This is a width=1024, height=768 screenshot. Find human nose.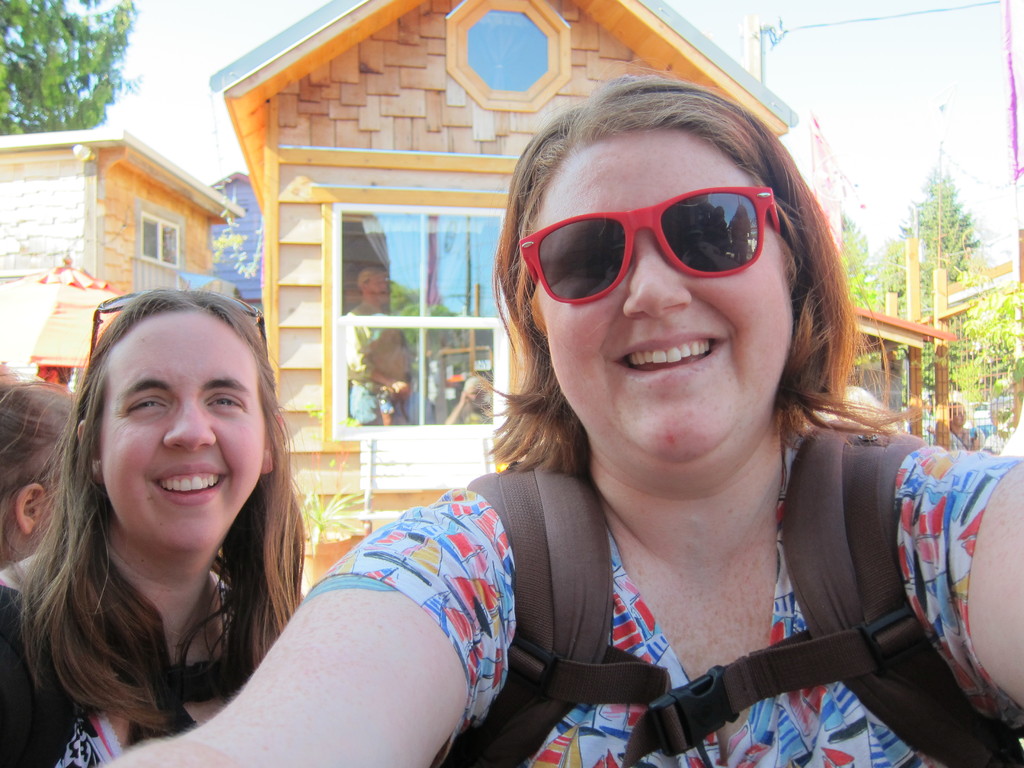
Bounding box: (159,398,216,447).
